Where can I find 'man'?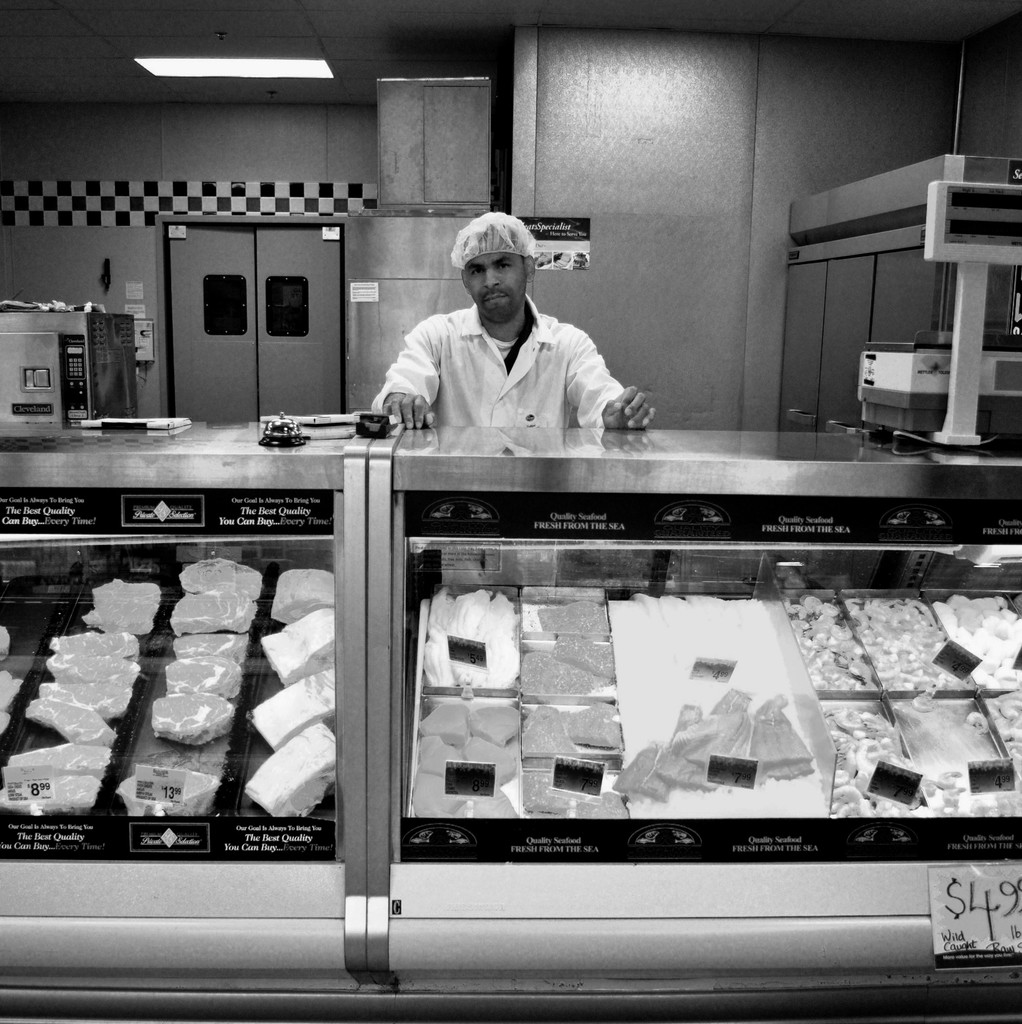
You can find it at x1=371, y1=216, x2=665, y2=435.
